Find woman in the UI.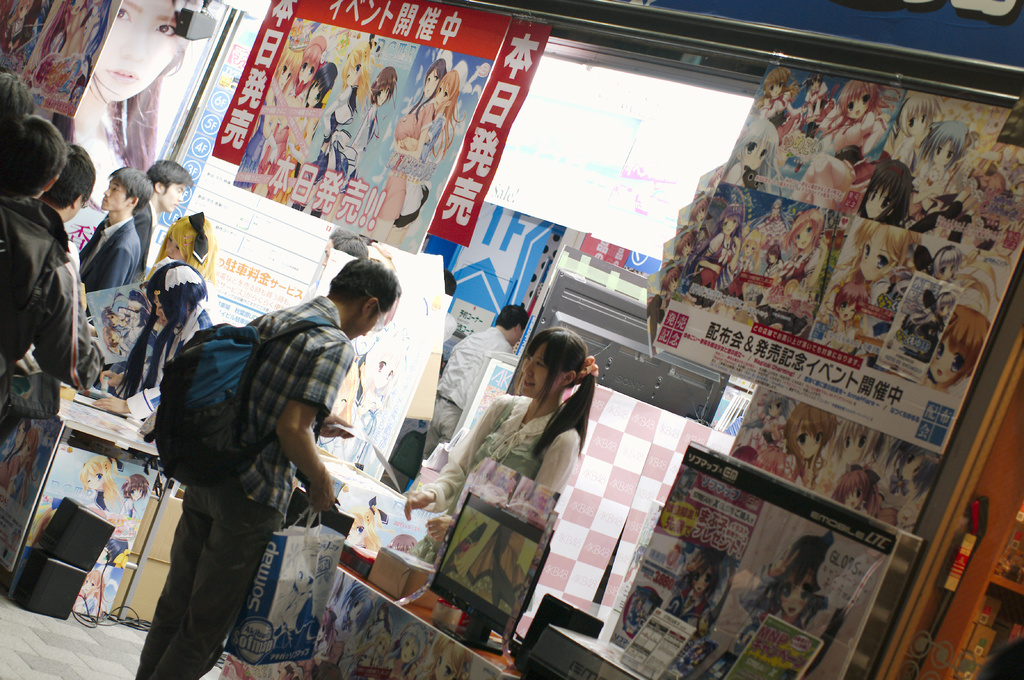
UI element at Rect(70, 0, 198, 211).
